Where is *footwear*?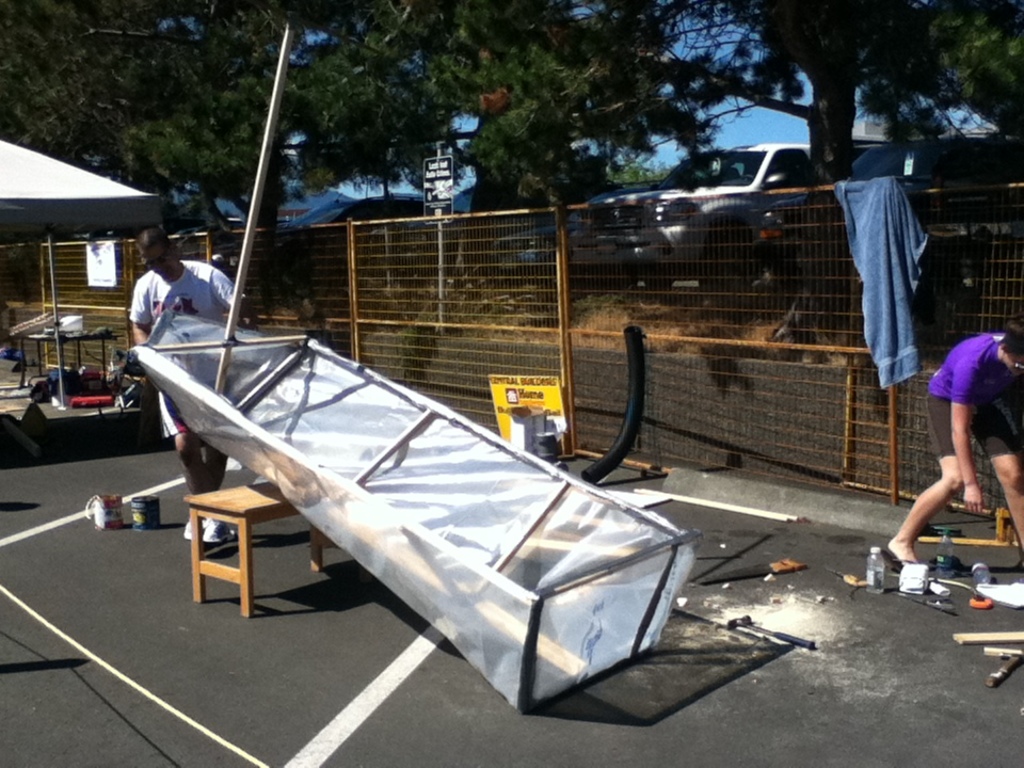
[x1=177, y1=508, x2=238, y2=540].
